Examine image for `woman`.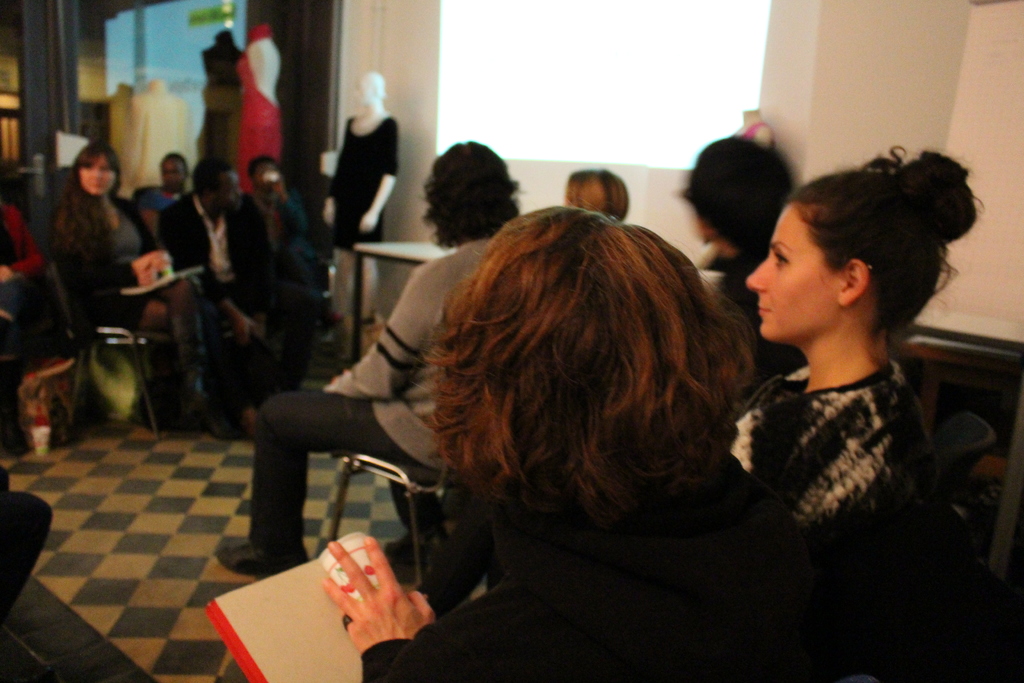
Examination result: [x1=47, y1=142, x2=199, y2=436].
